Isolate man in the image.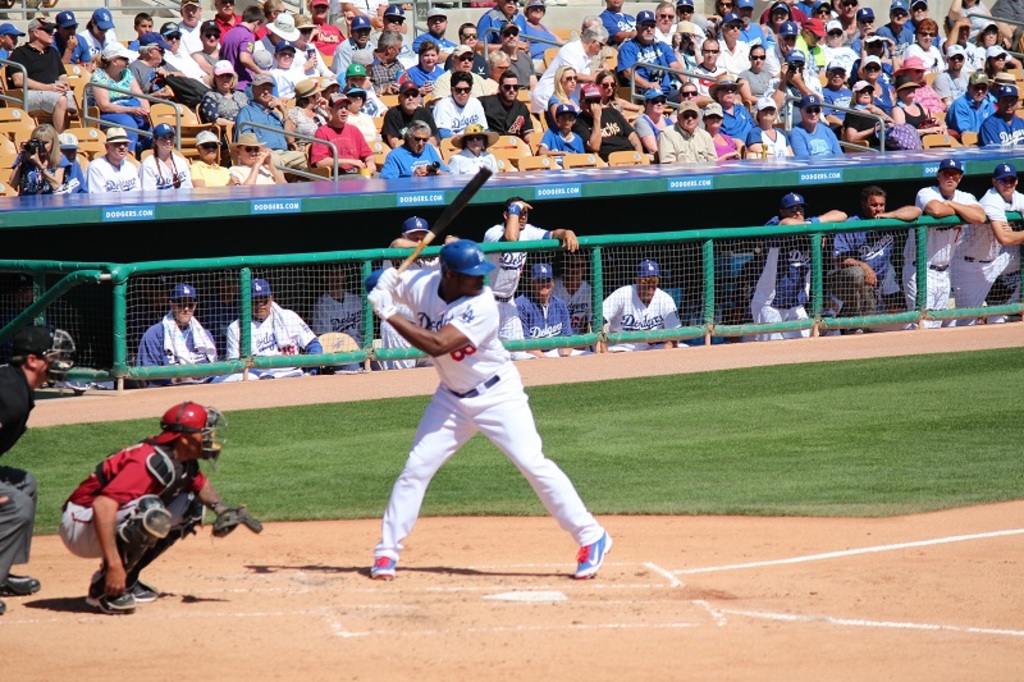
Isolated region: BBox(431, 73, 484, 141).
